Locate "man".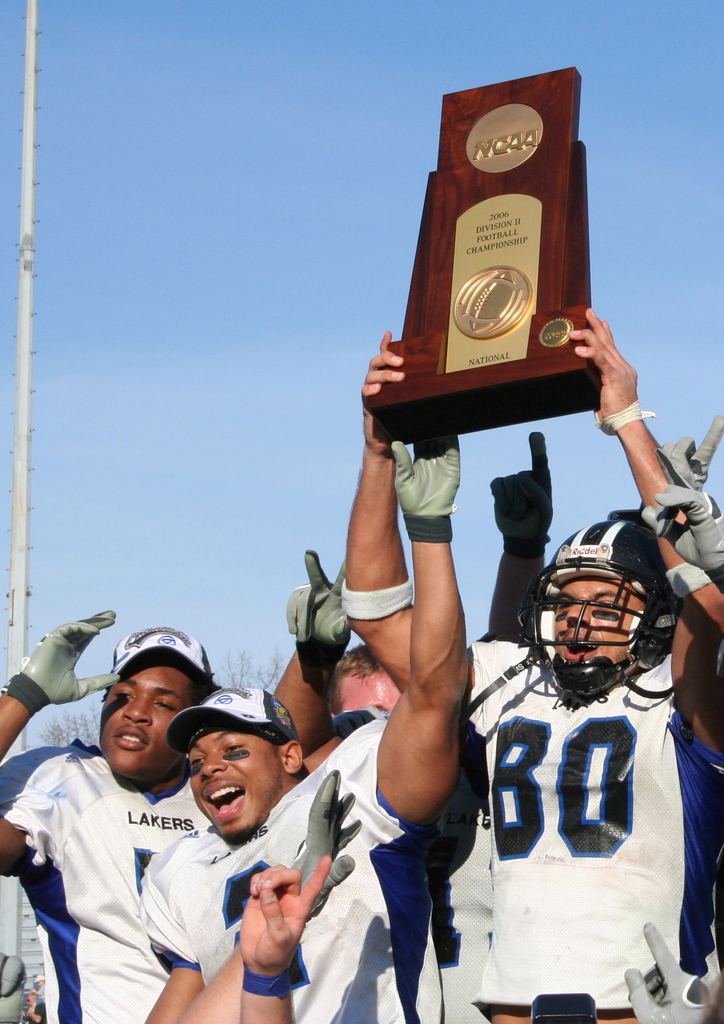
Bounding box: [138,426,468,1023].
